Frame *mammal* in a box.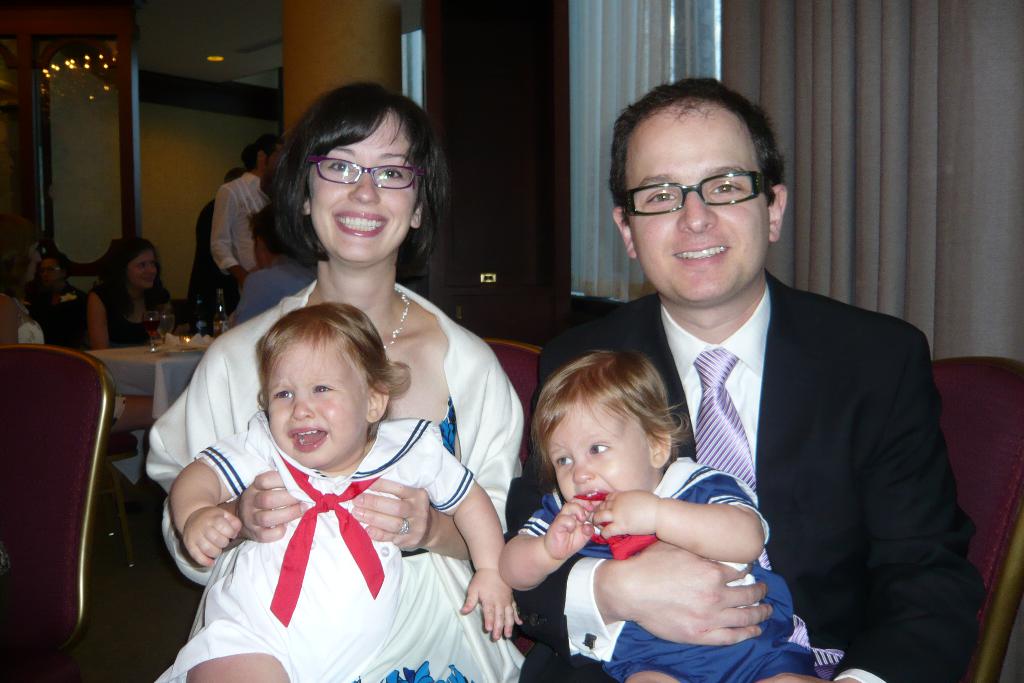
0,211,46,347.
